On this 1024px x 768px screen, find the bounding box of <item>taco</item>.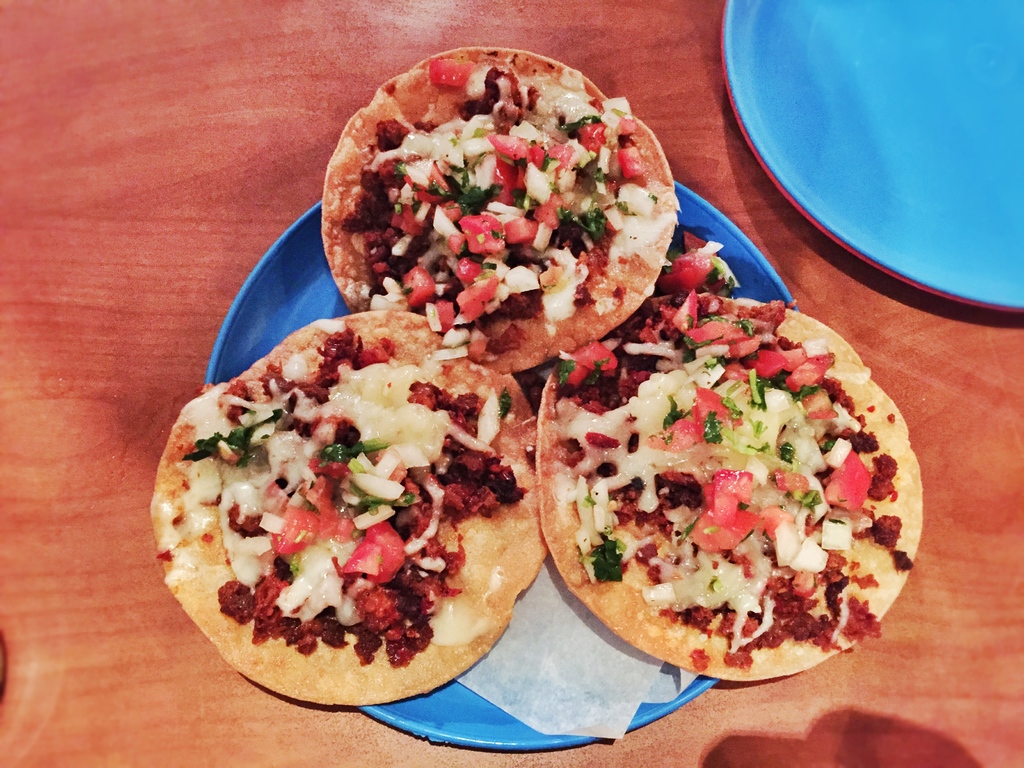
Bounding box: (321,44,680,376).
